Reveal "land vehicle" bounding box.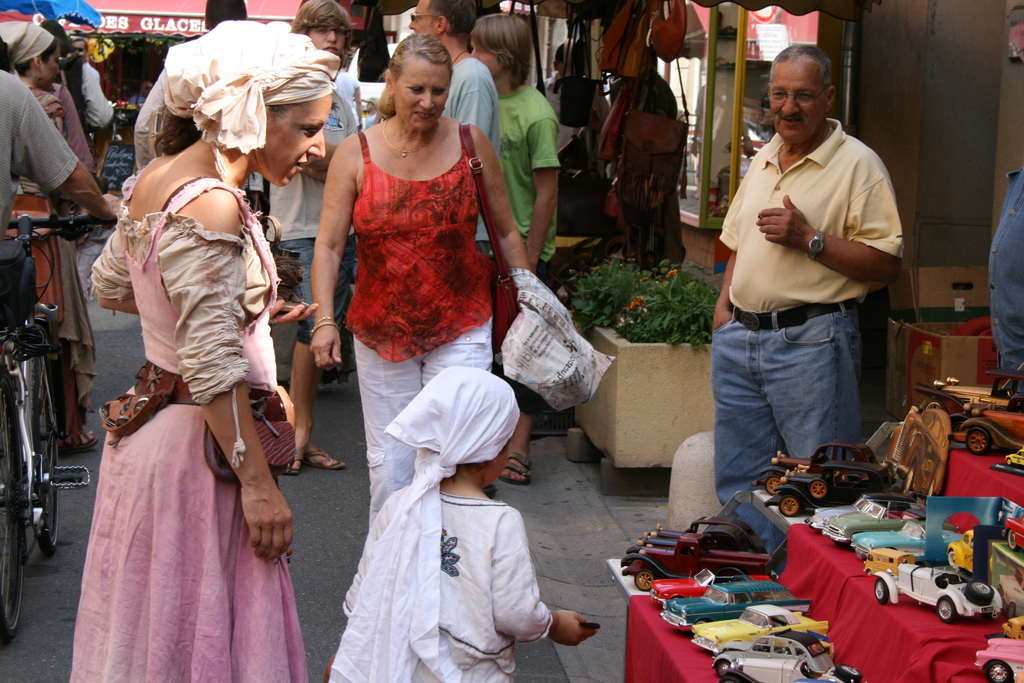
Revealed: detection(620, 534, 776, 589).
